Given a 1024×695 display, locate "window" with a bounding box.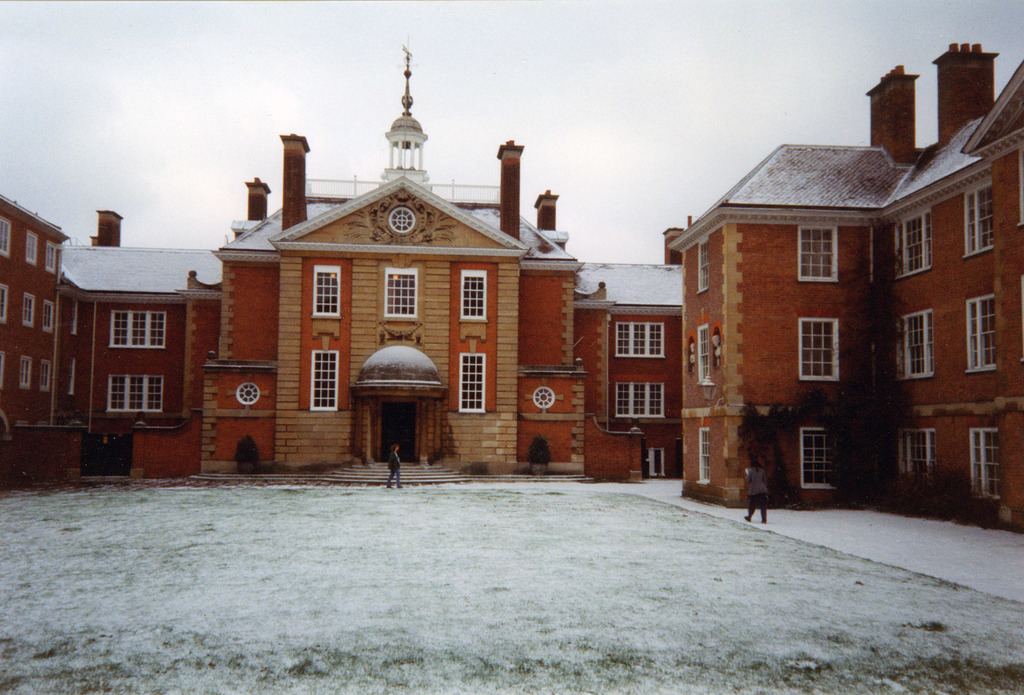
Located: 42,298,55,332.
